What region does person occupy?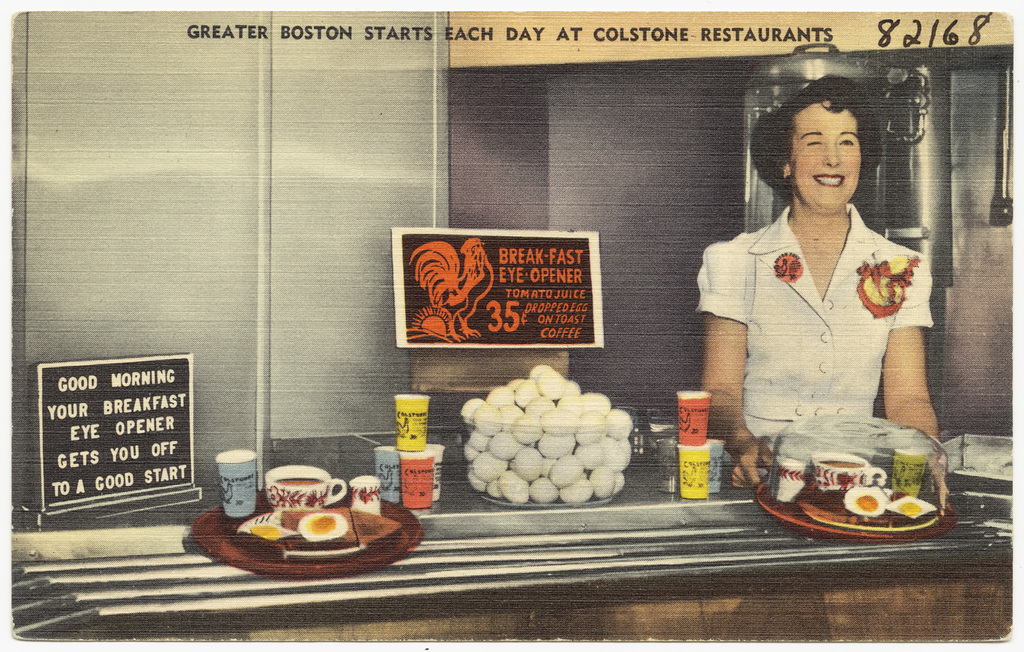
region(662, 85, 949, 472).
